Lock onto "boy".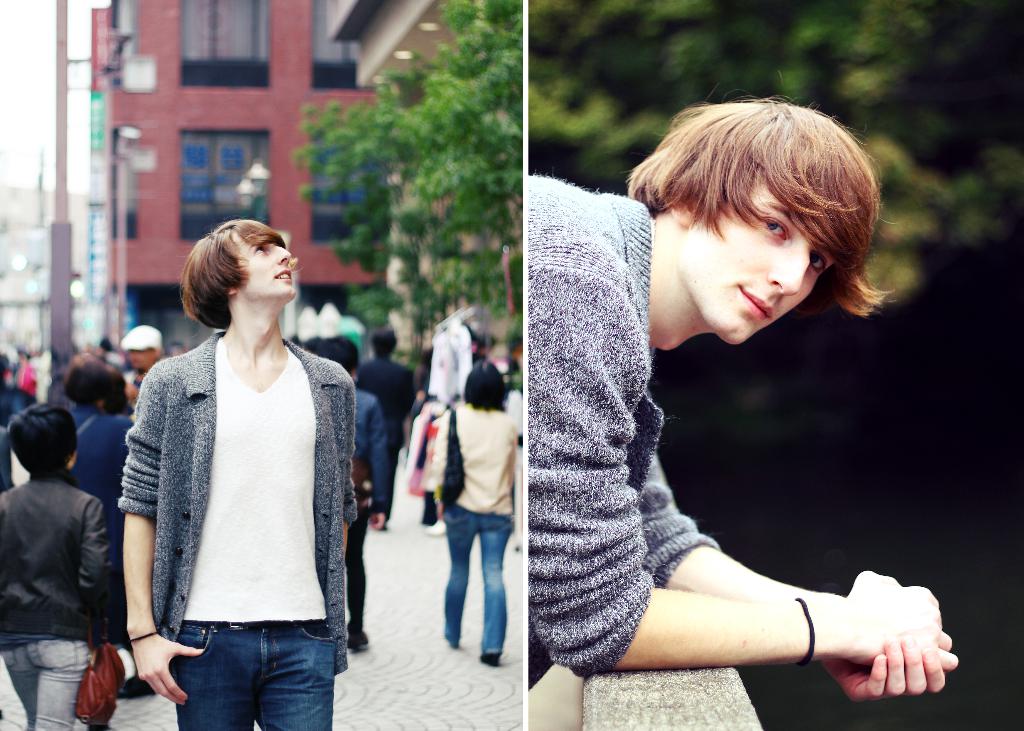
Locked: box(515, 84, 966, 699).
